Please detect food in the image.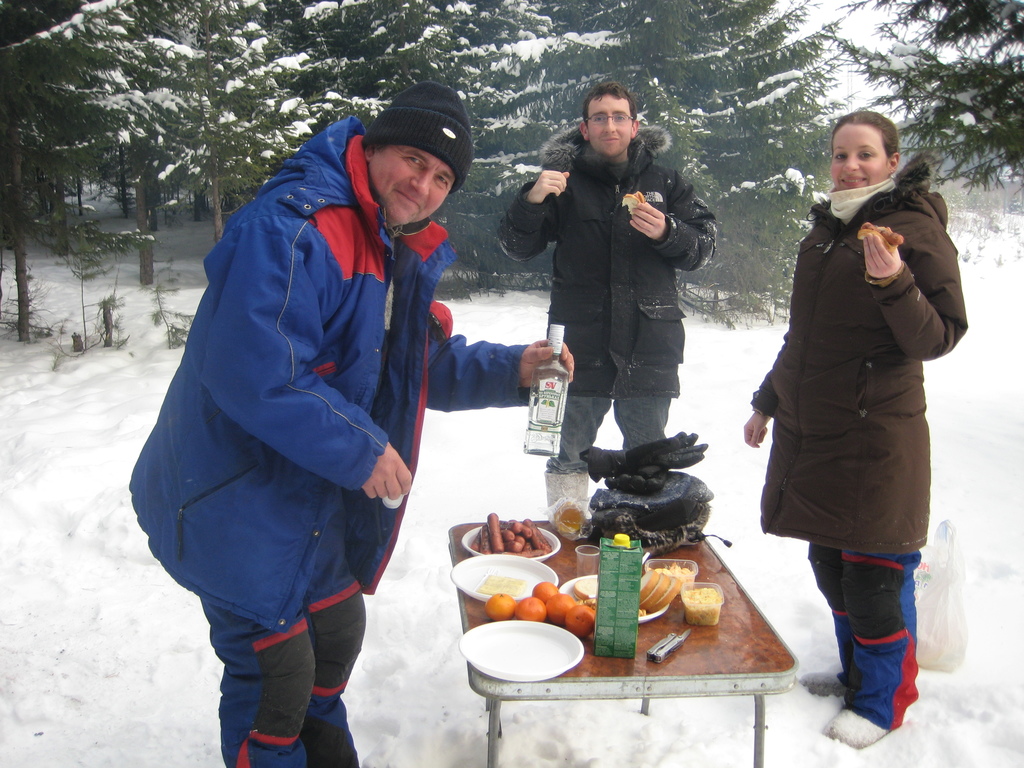
left=488, top=592, right=520, bottom=621.
